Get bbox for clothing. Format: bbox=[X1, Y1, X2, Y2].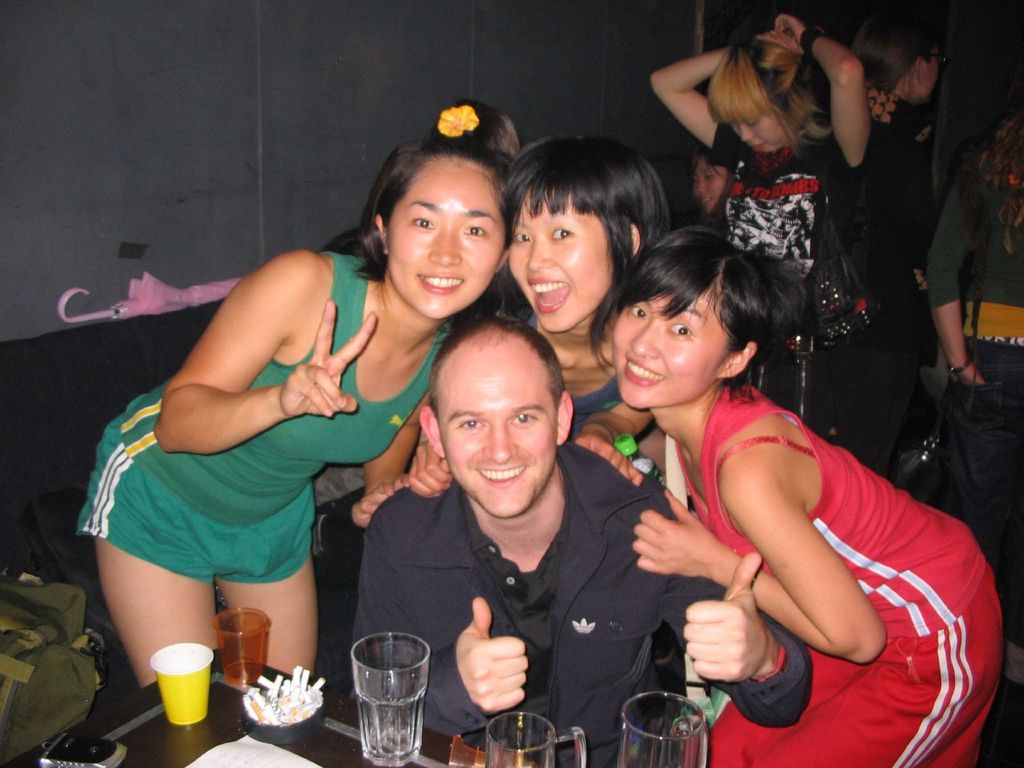
bbox=[705, 124, 874, 430].
